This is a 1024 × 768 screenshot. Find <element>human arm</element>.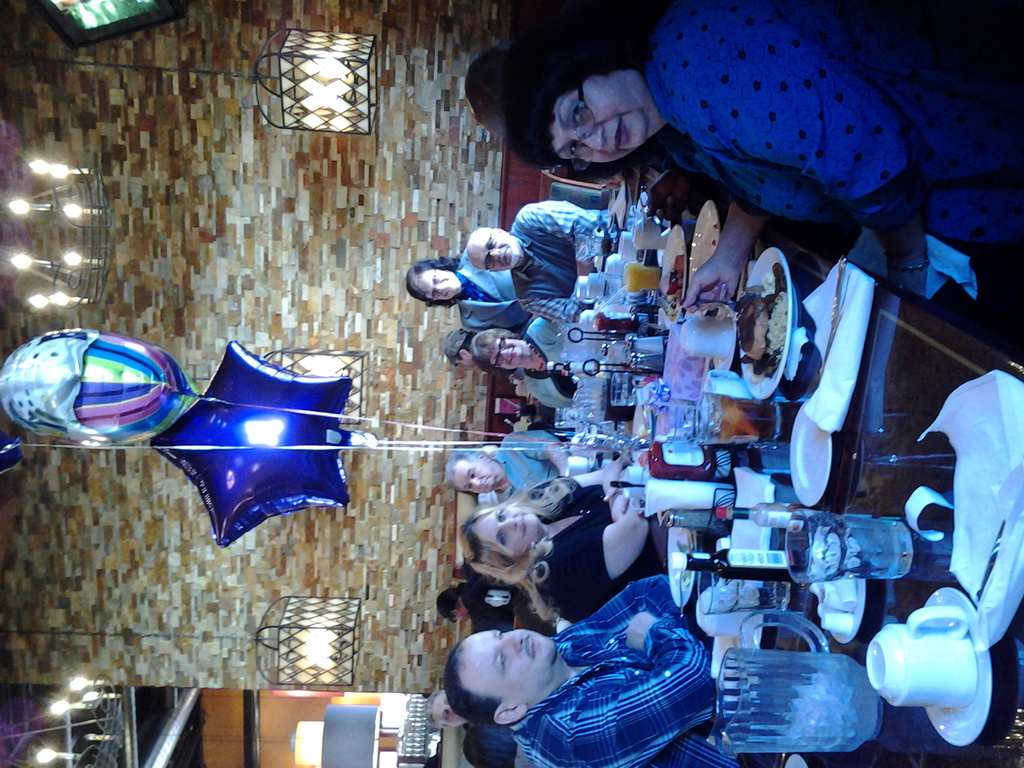
Bounding box: (left=556, top=609, right=712, bottom=767).
